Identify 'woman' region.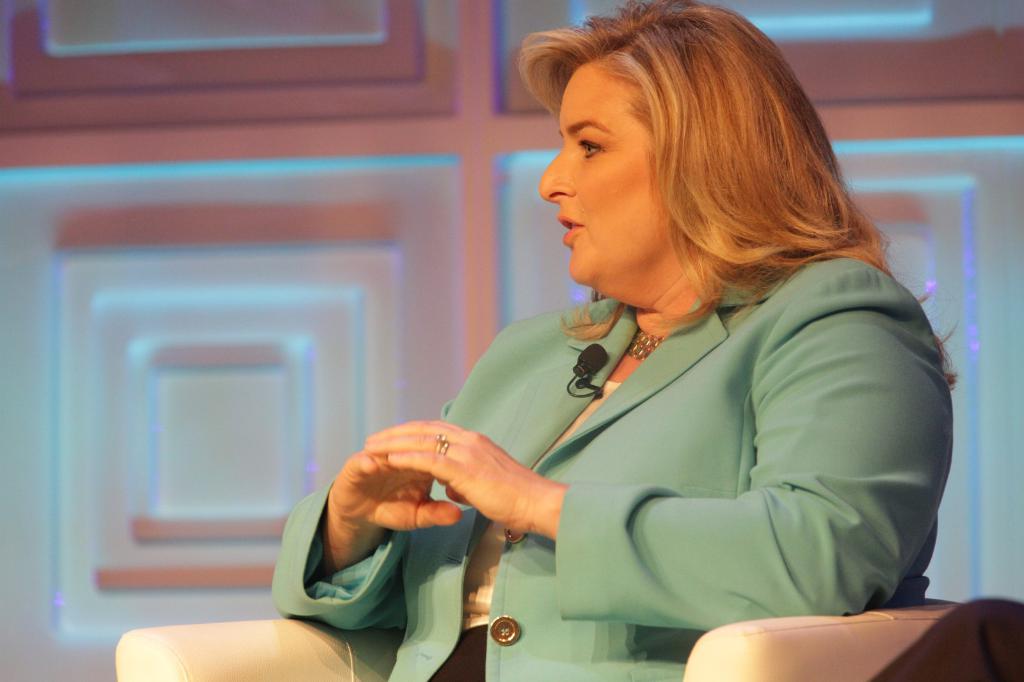
Region: [264,0,964,681].
